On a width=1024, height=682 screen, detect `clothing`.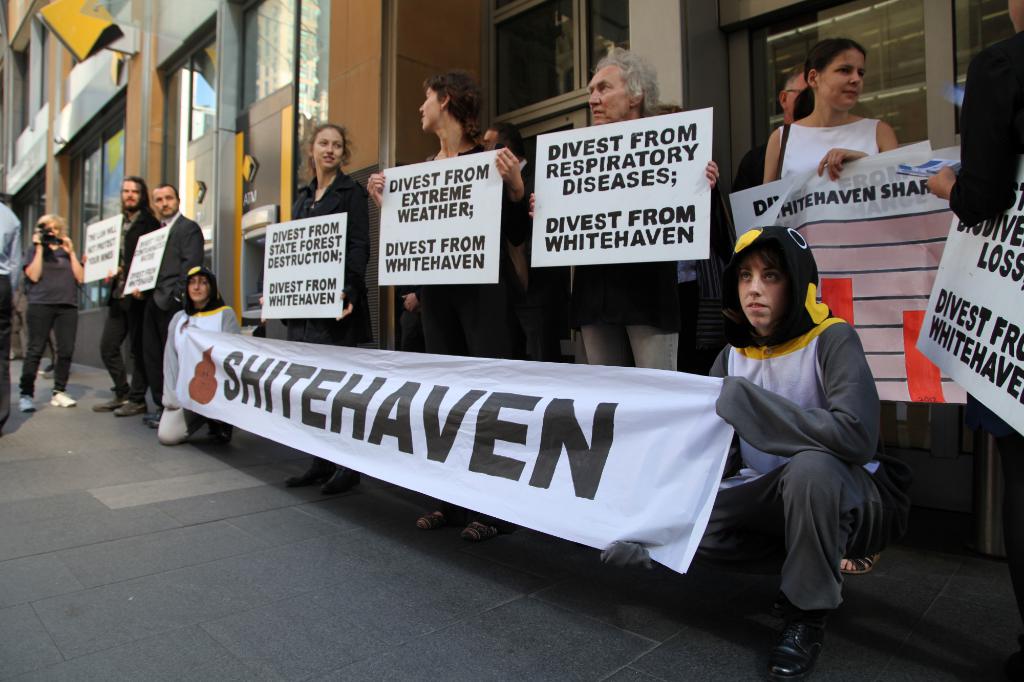
156/303/244/446.
